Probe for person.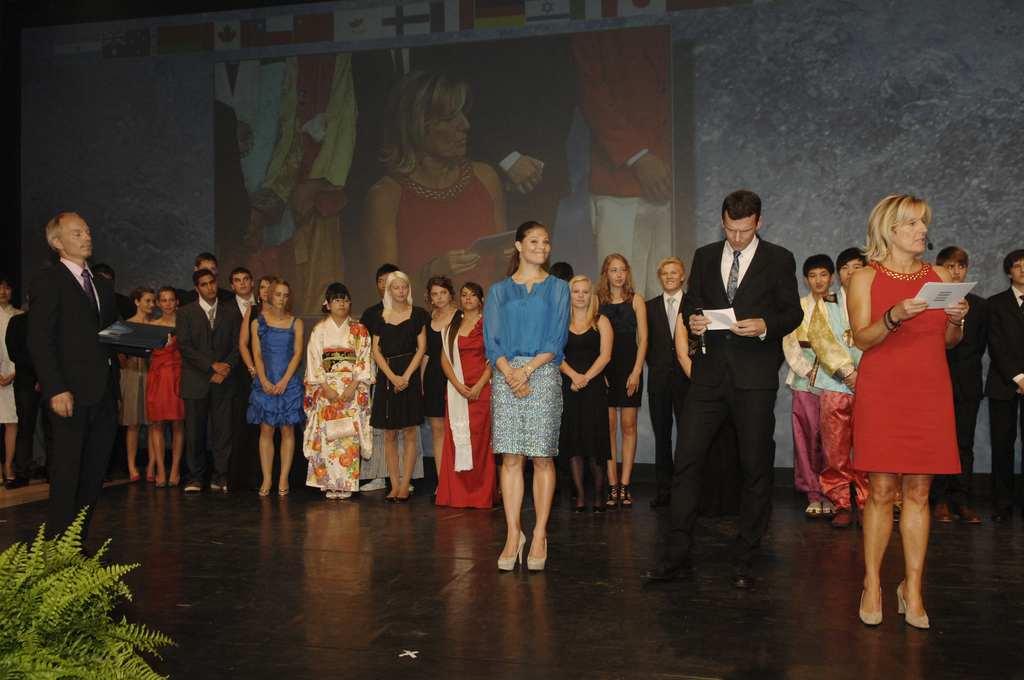
Probe result: rect(83, 268, 117, 478).
